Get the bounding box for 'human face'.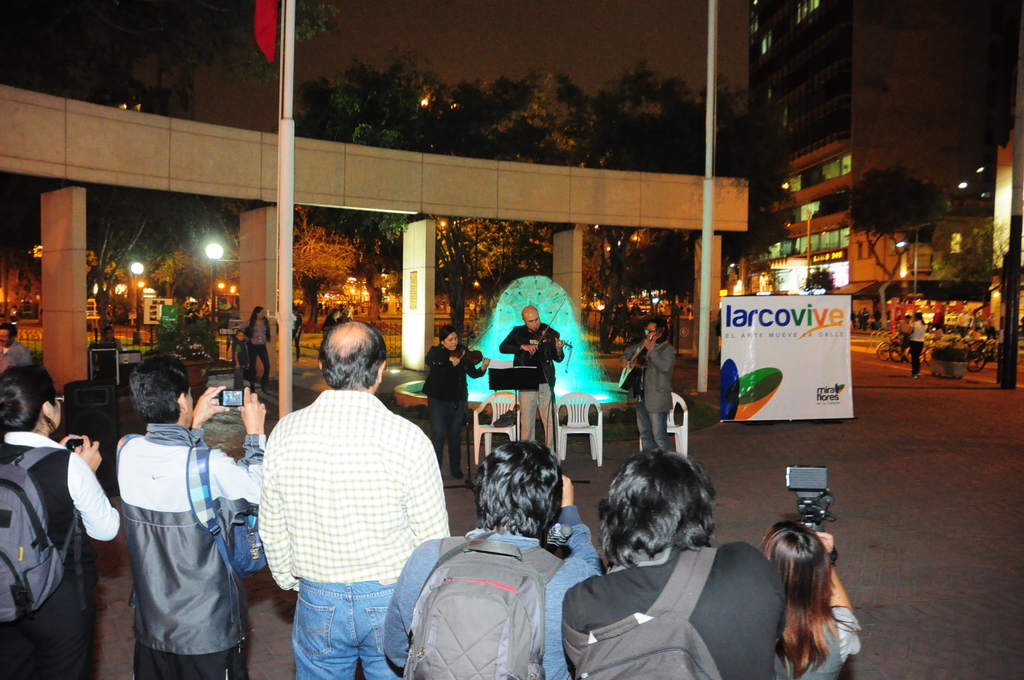
Rect(440, 329, 458, 354).
